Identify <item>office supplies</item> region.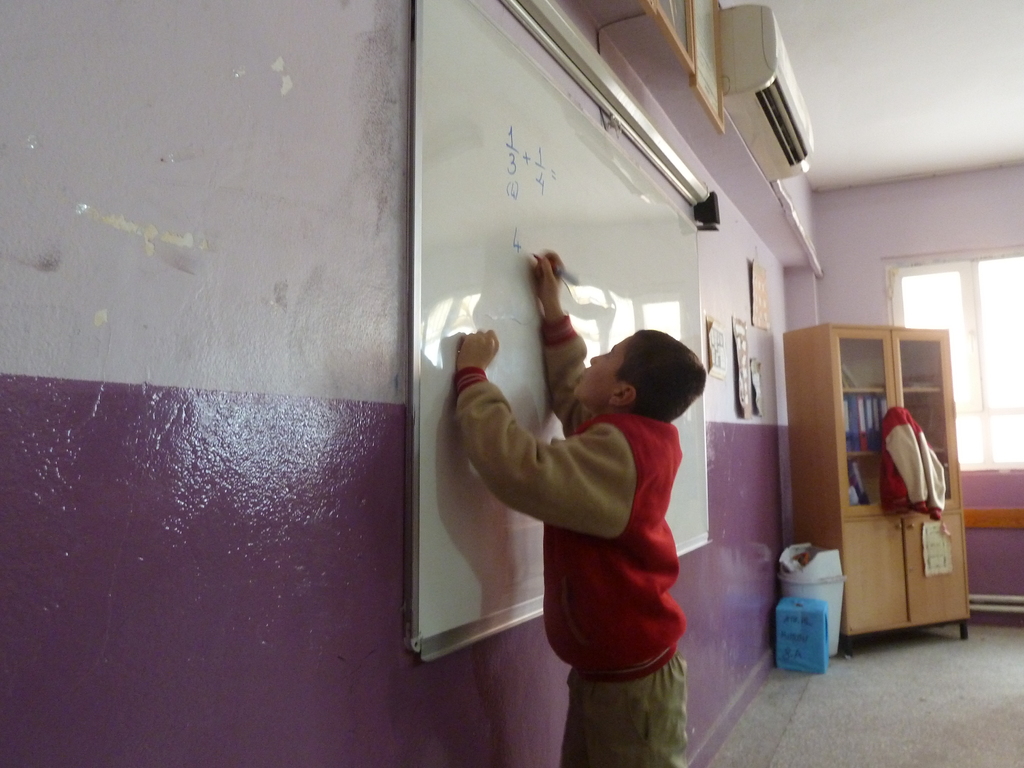
Region: 748/260/772/330.
